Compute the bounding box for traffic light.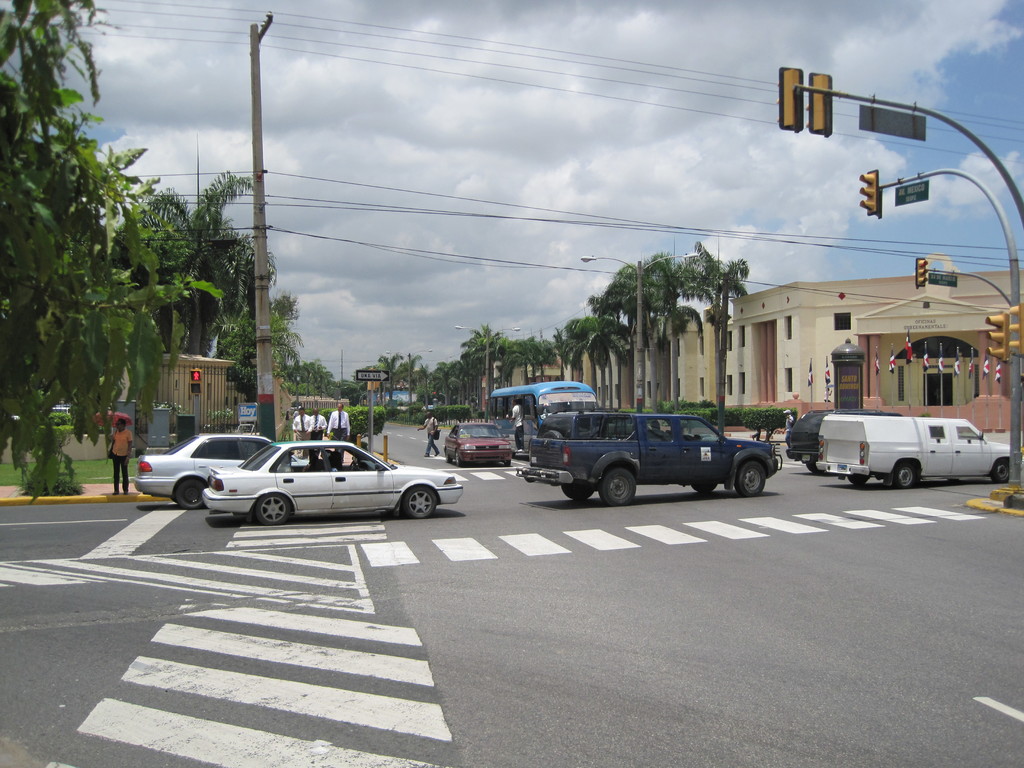
858 169 880 218.
